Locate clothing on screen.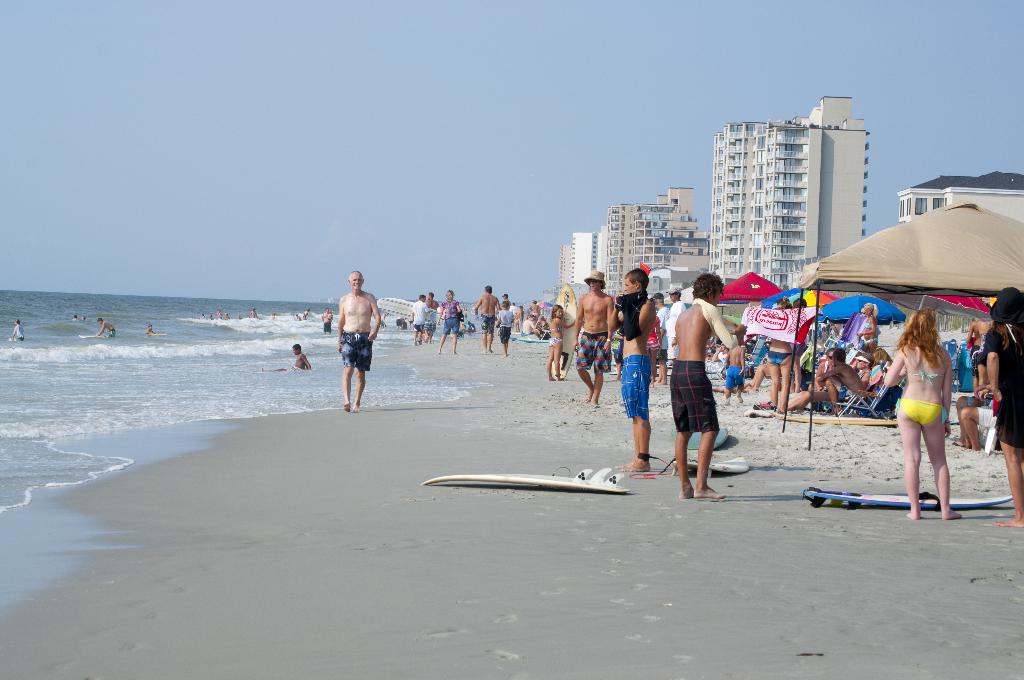
On screen at 340, 328, 371, 374.
